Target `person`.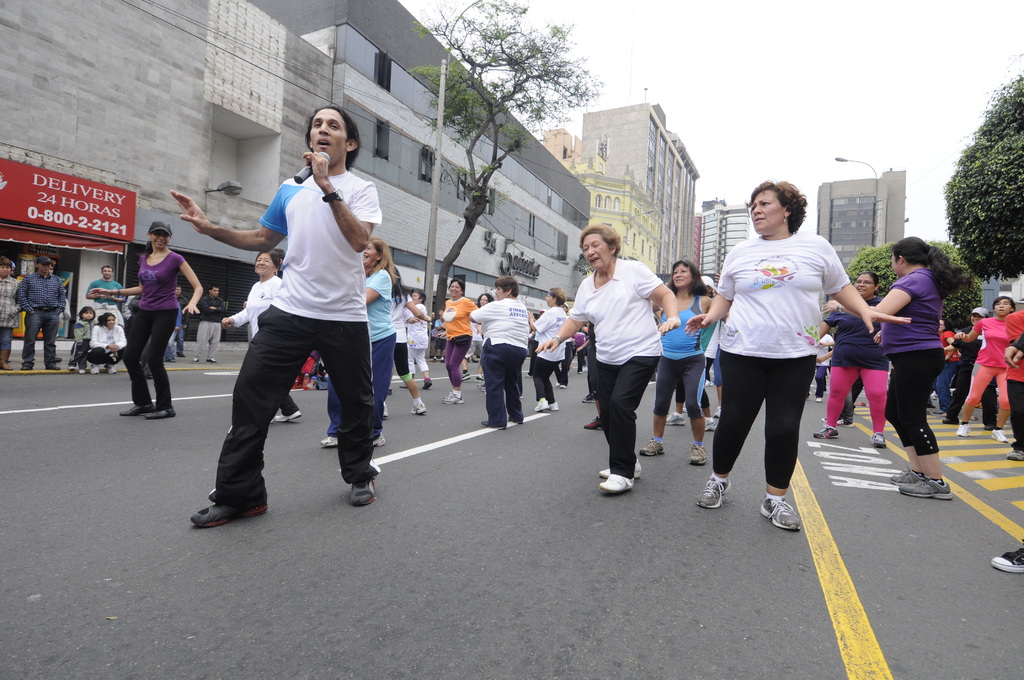
Target region: [398, 286, 435, 419].
